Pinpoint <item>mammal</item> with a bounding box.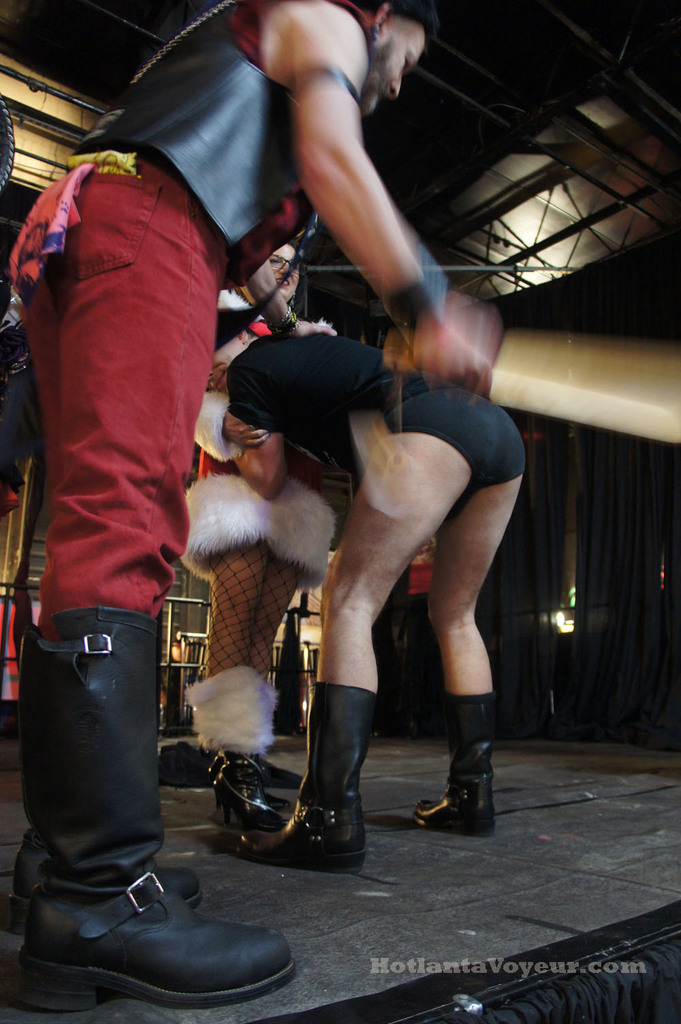
(x1=10, y1=0, x2=504, y2=1015).
